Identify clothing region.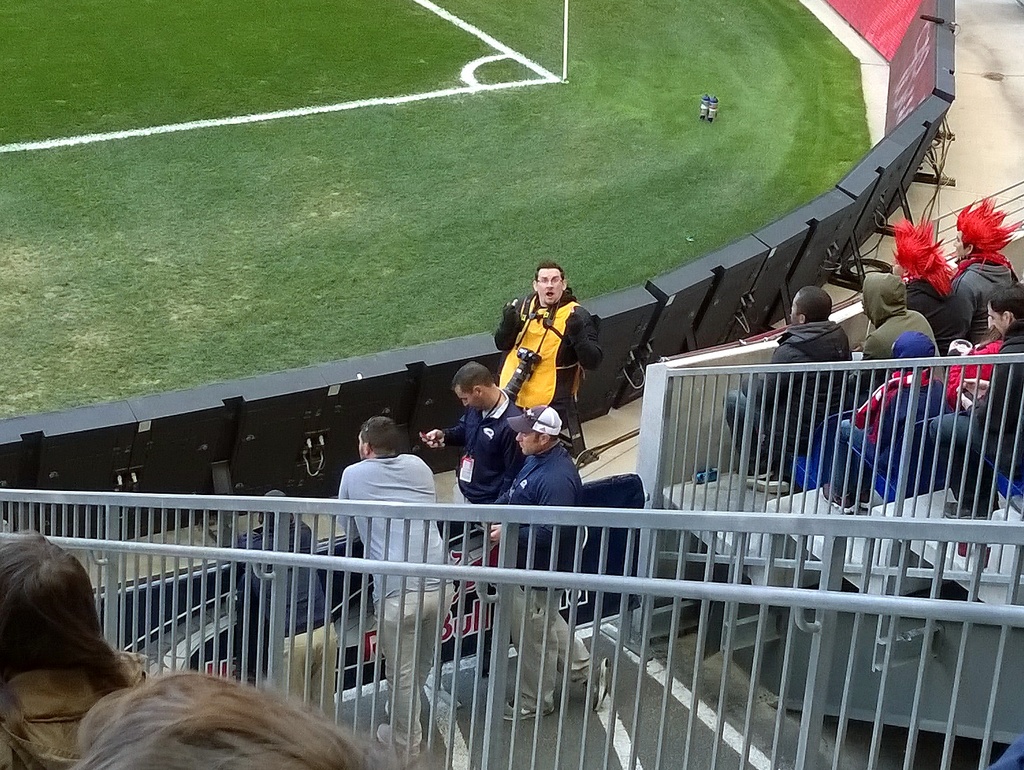
Region: [left=493, top=281, right=605, bottom=411].
